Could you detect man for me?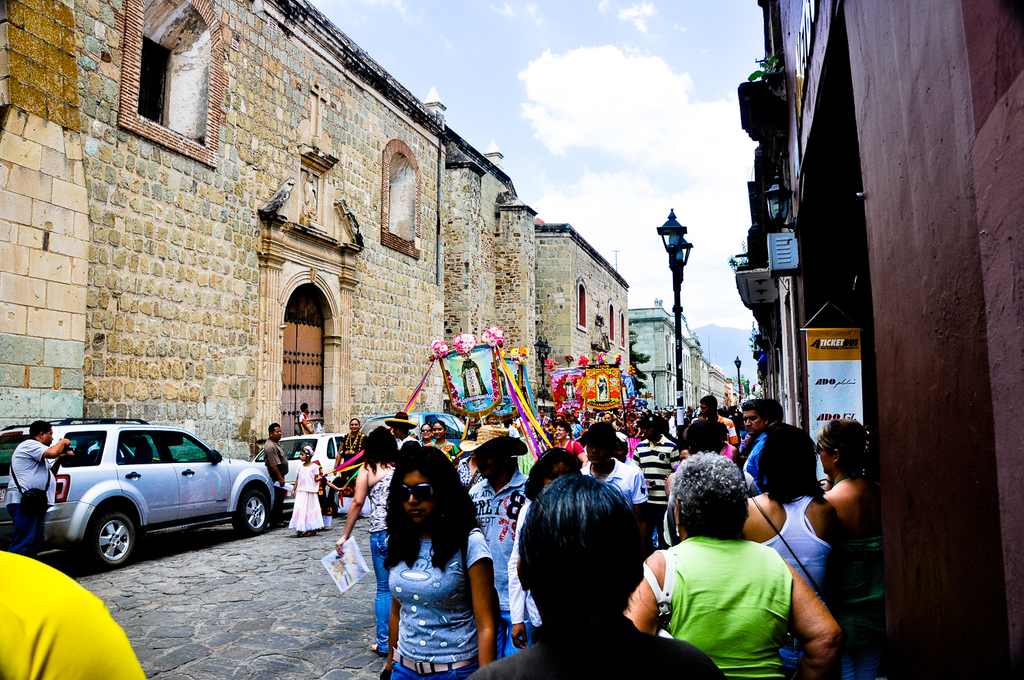
Detection result: [left=741, top=397, right=771, bottom=488].
